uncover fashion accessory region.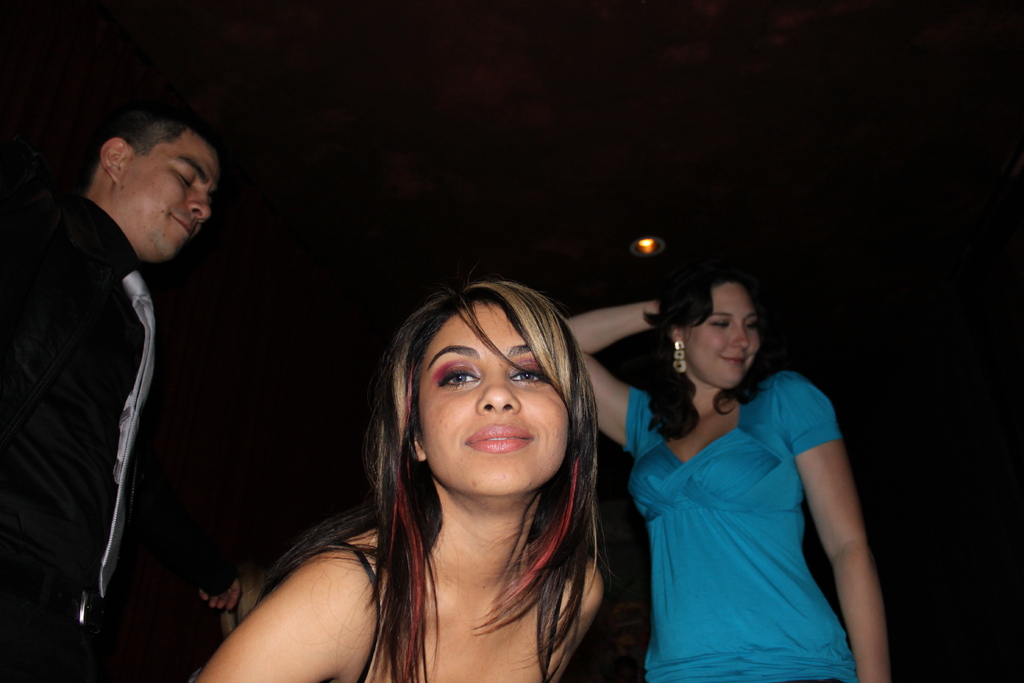
Uncovered: 21, 570, 116, 636.
